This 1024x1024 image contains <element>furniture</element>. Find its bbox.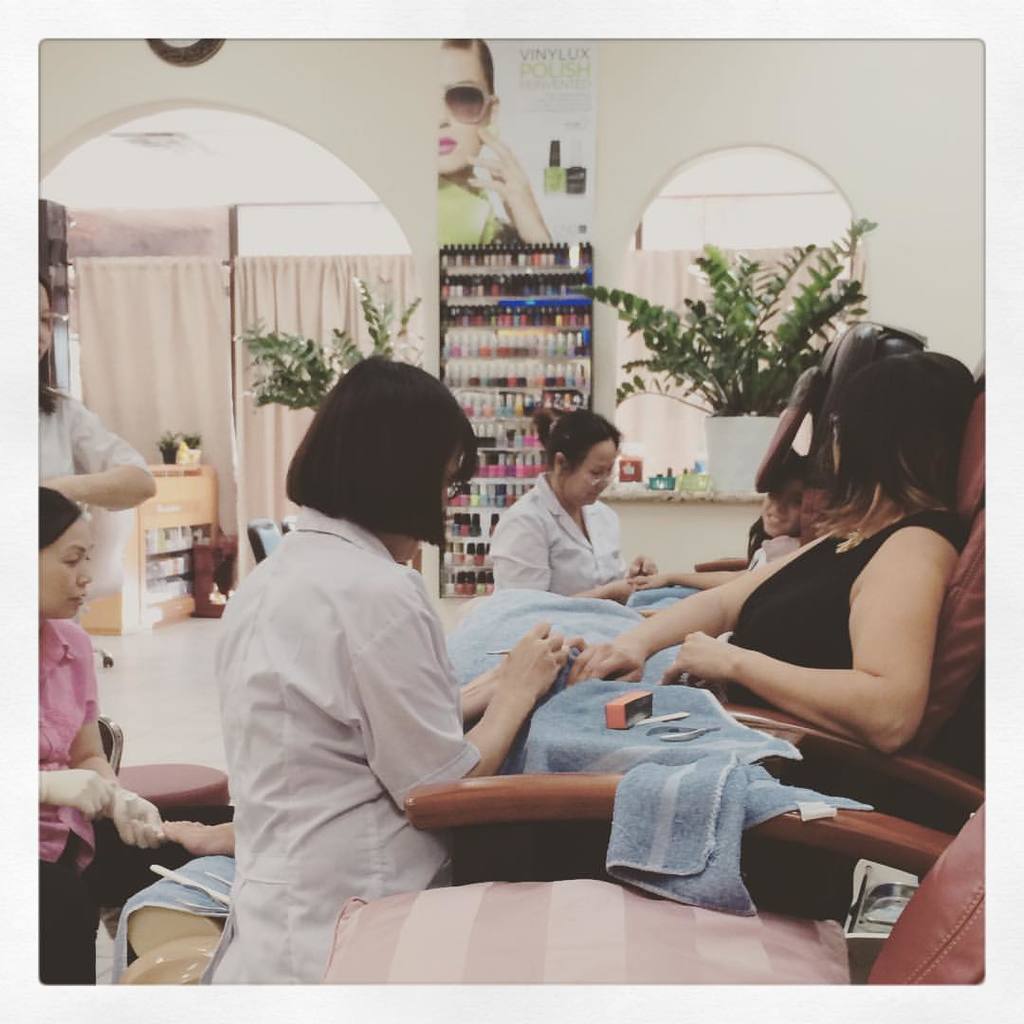
x1=95 y1=710 x2=127 y2=770.
